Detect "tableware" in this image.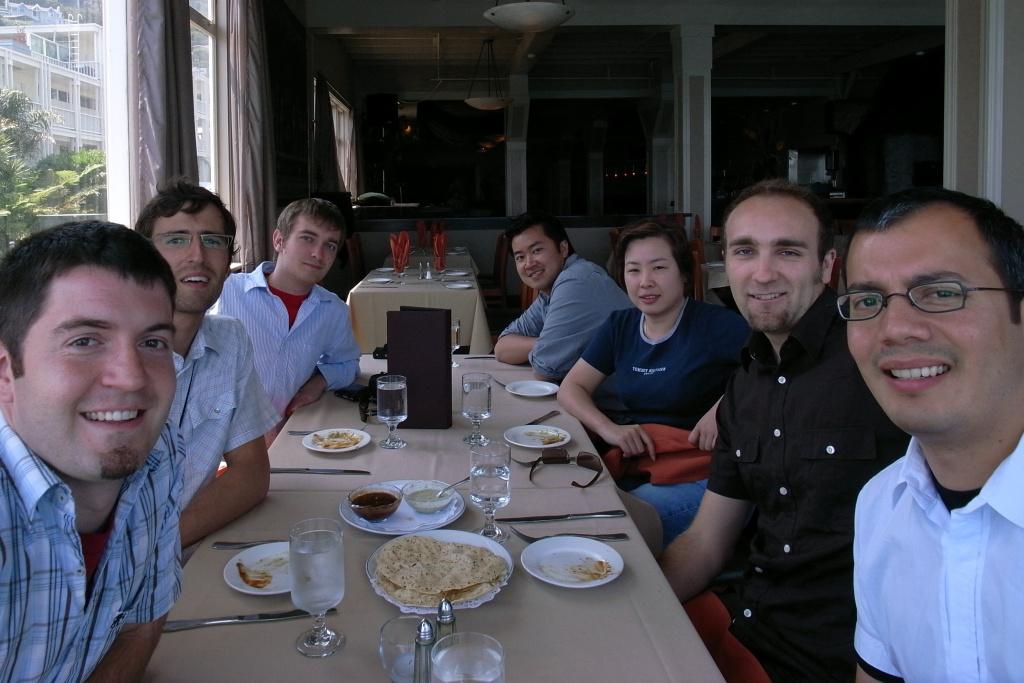
Detection: <box>287,519,342,658</box>.
